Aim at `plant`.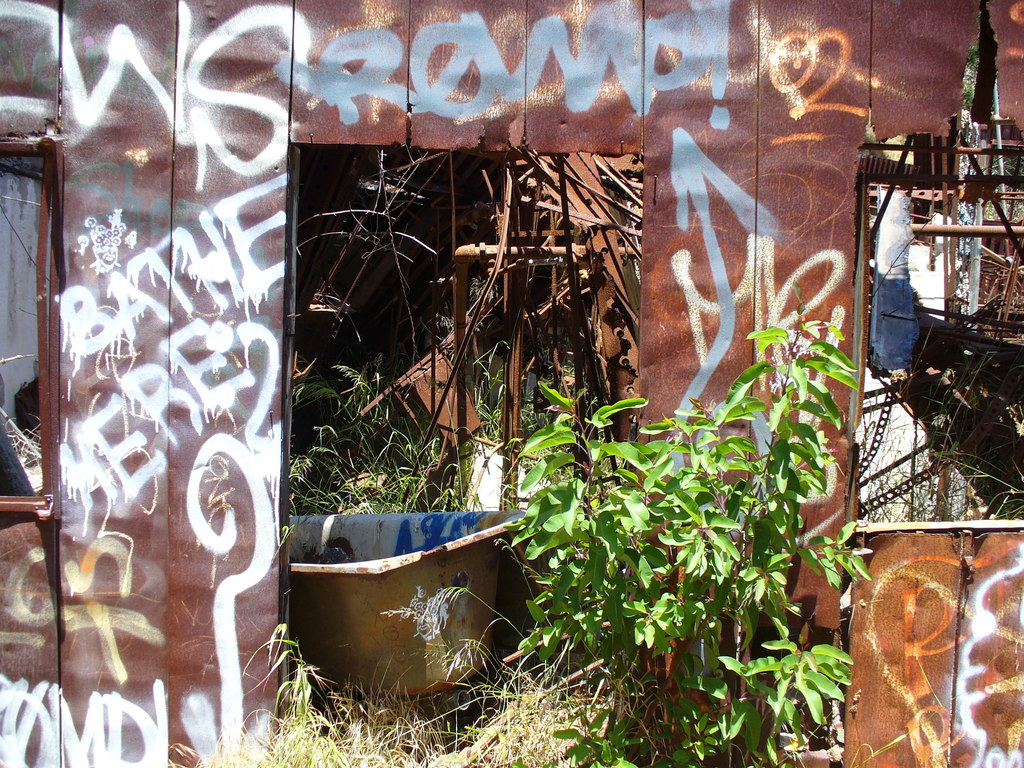
Aimed at left=500, top=272, right=875, bottom=737.
